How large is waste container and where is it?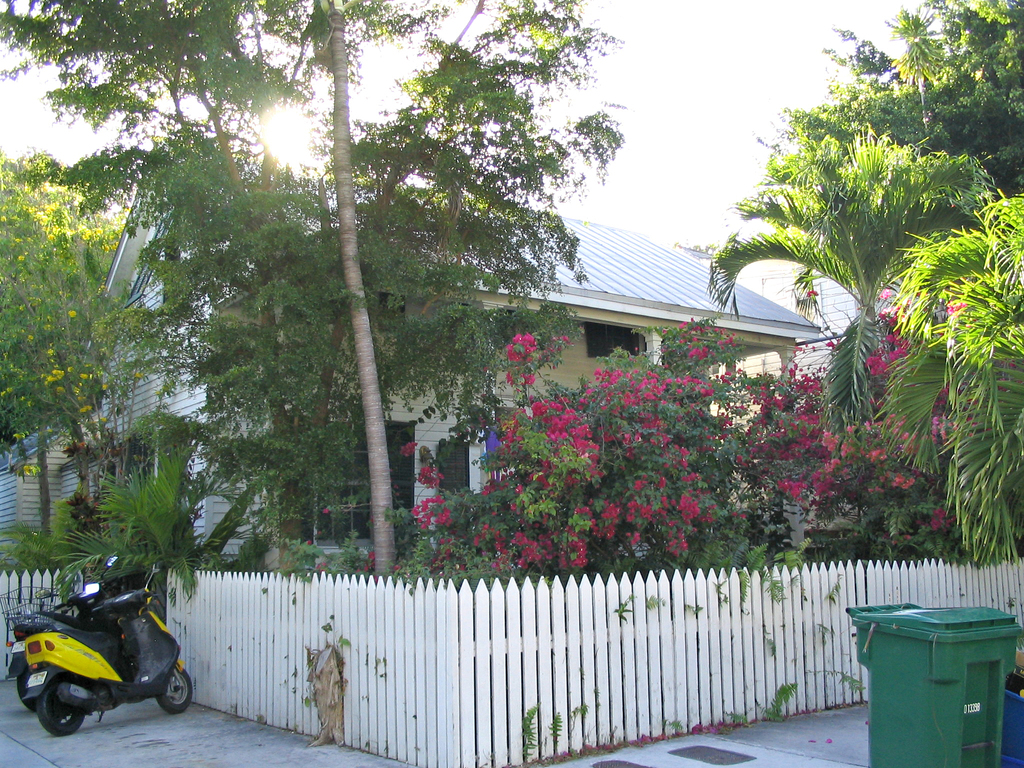
Bounding box: (870,612,1007,766).
